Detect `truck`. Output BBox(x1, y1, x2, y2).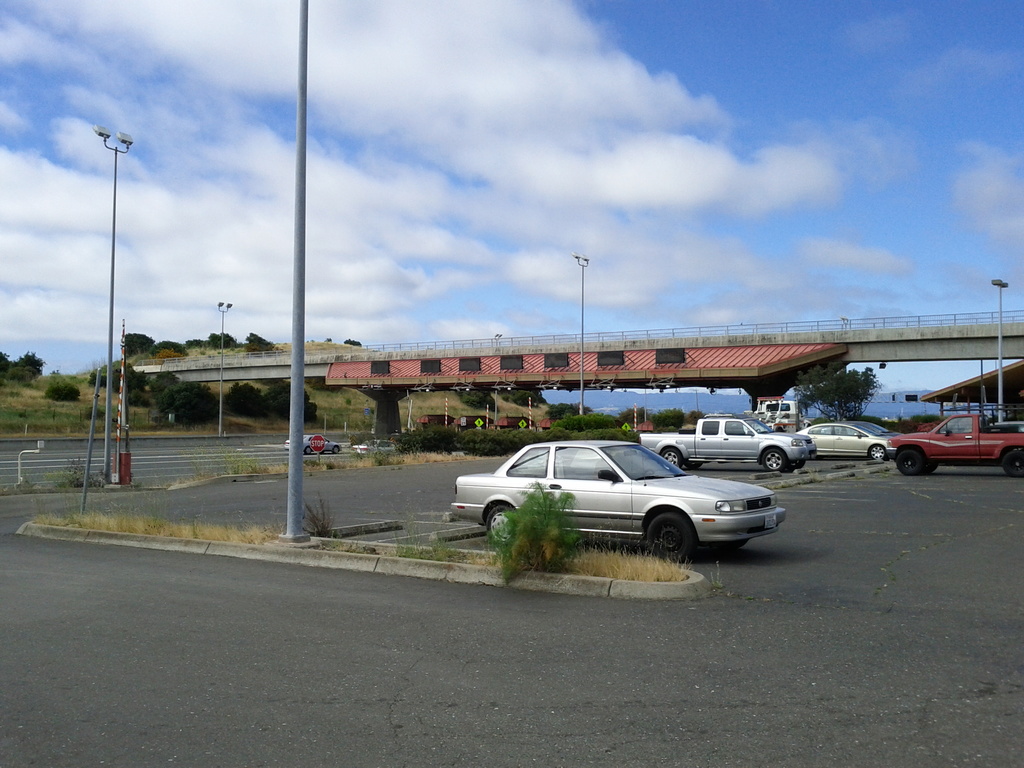
BBox(884, 407, 1023, 480).
